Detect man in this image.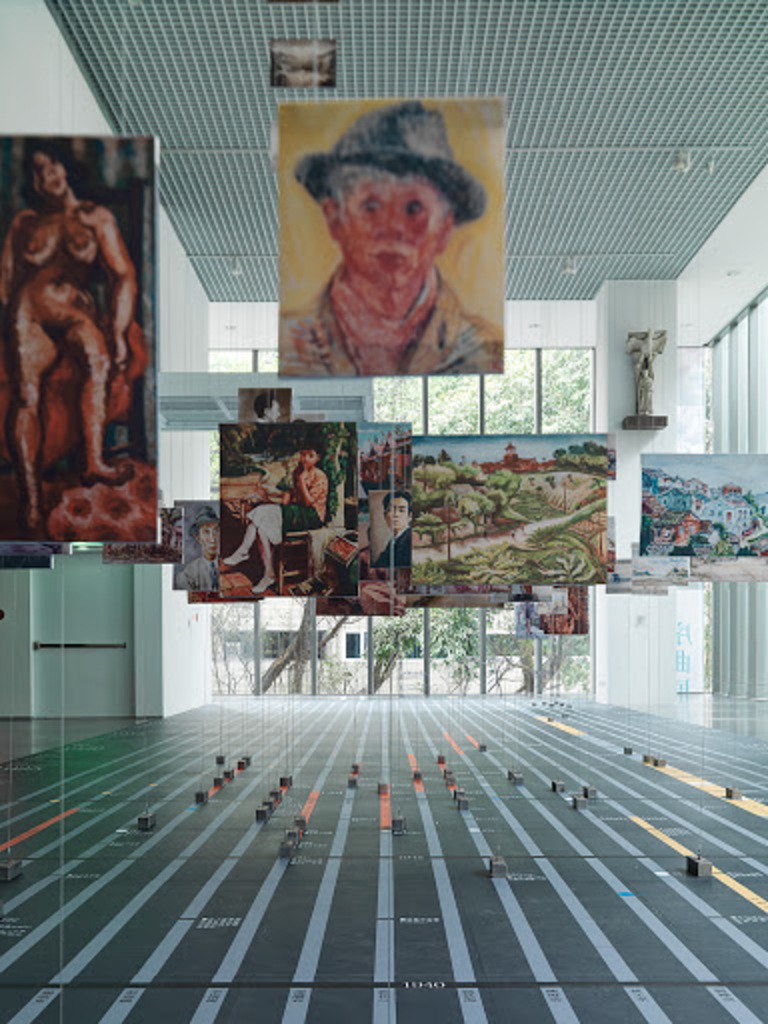
Detection: Rect(376, 488, 412, 566).
